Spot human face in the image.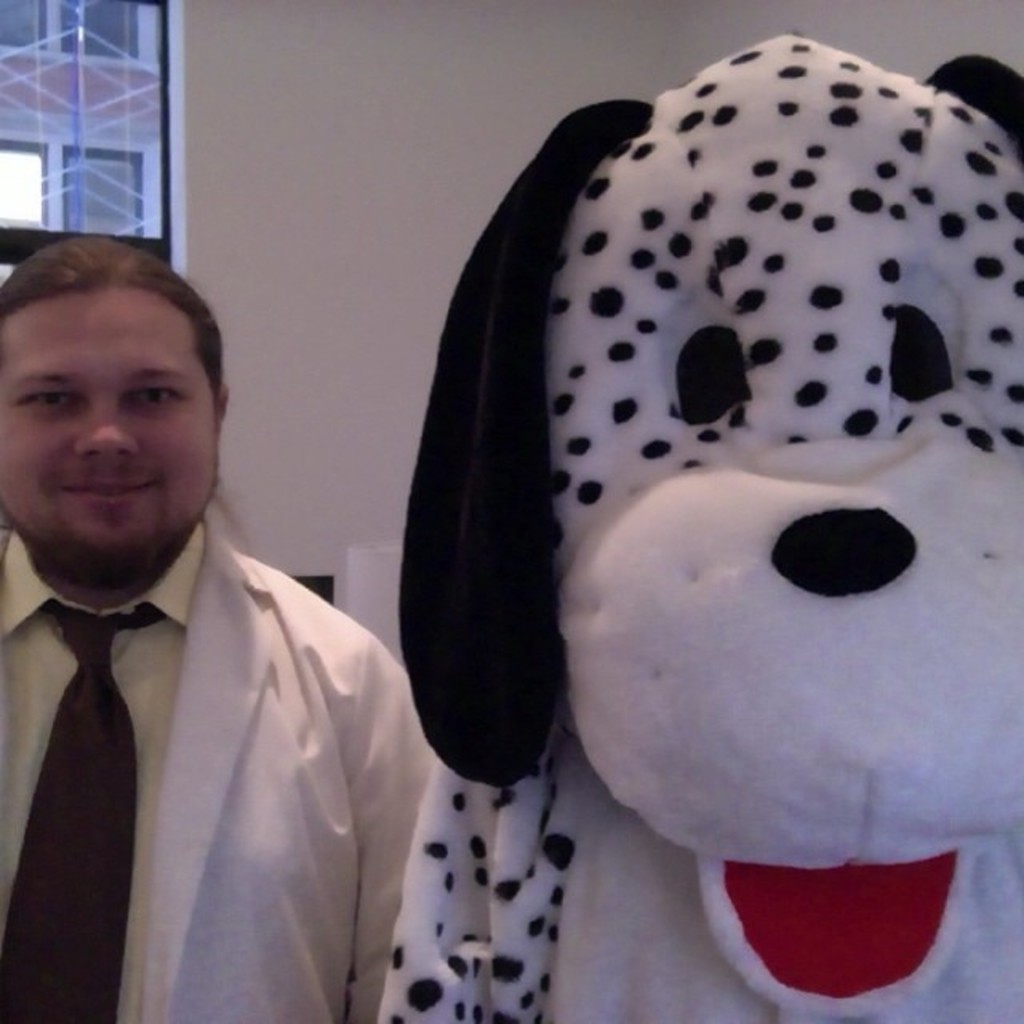
human face found at box(0, 293, 213, 581).
